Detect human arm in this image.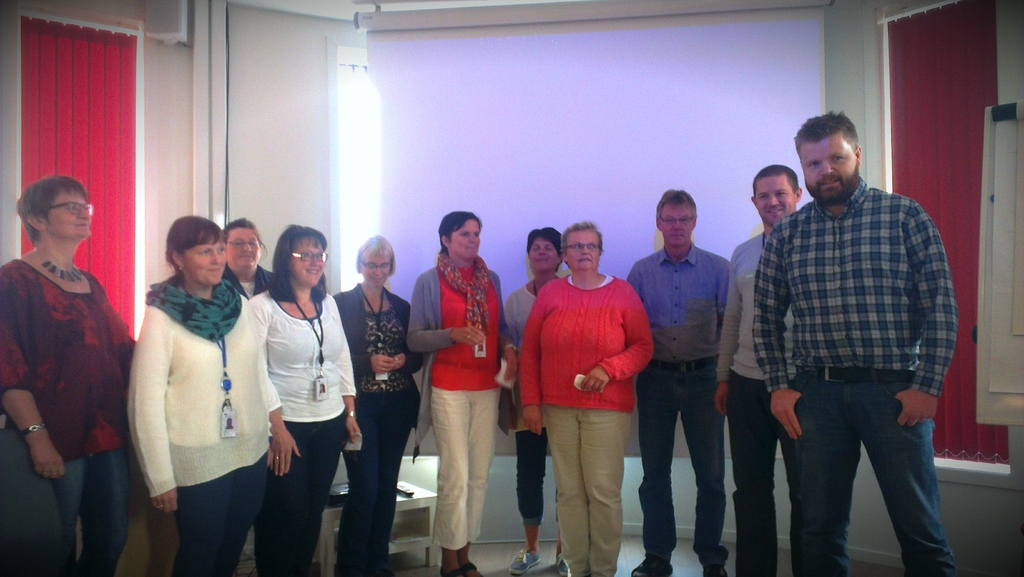
Detection: <bbox>495, 286, 518, 442</bbox>.
